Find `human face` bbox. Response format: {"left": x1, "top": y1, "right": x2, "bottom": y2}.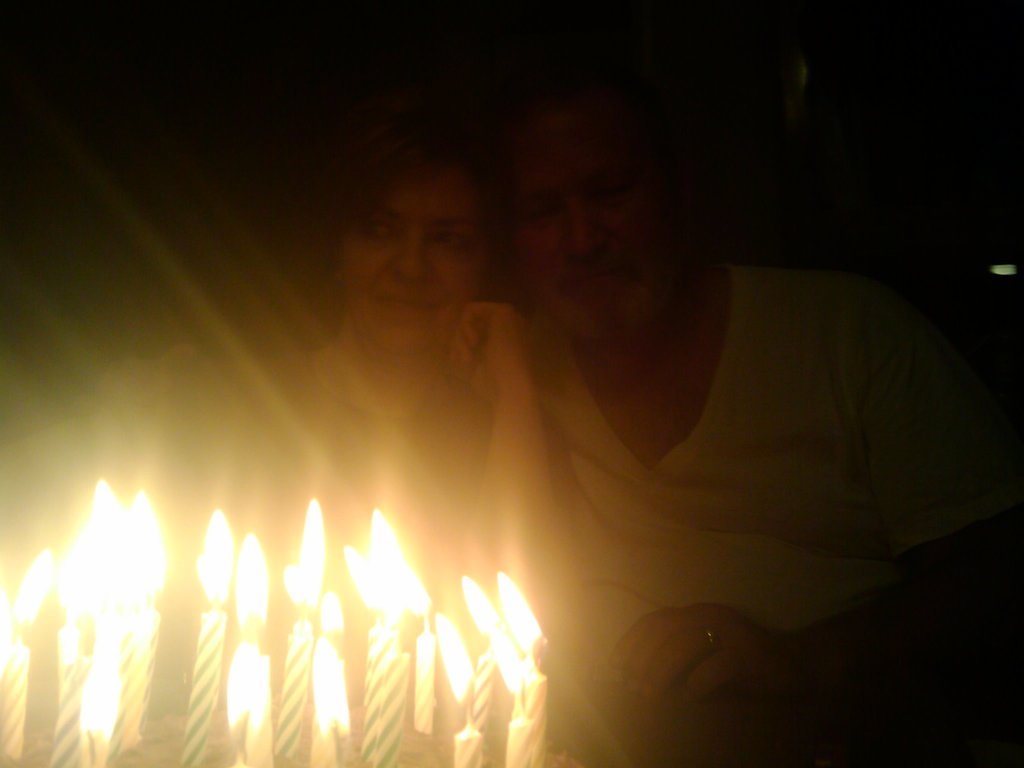
{"left": 520, "top": 118, "right": 690, "bottom": 339}.
